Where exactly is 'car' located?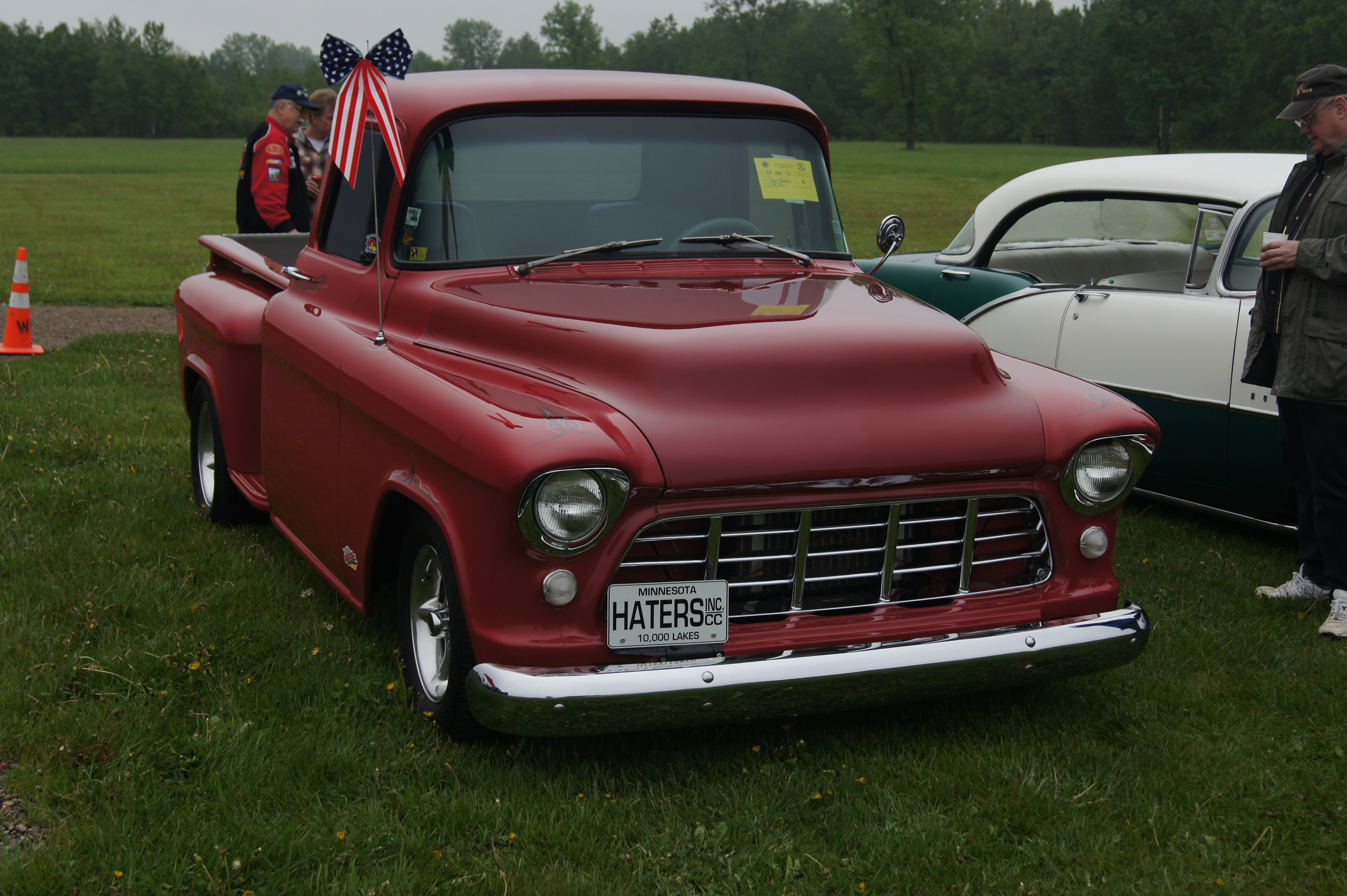
Its bounding box is (50,11,338,220).
